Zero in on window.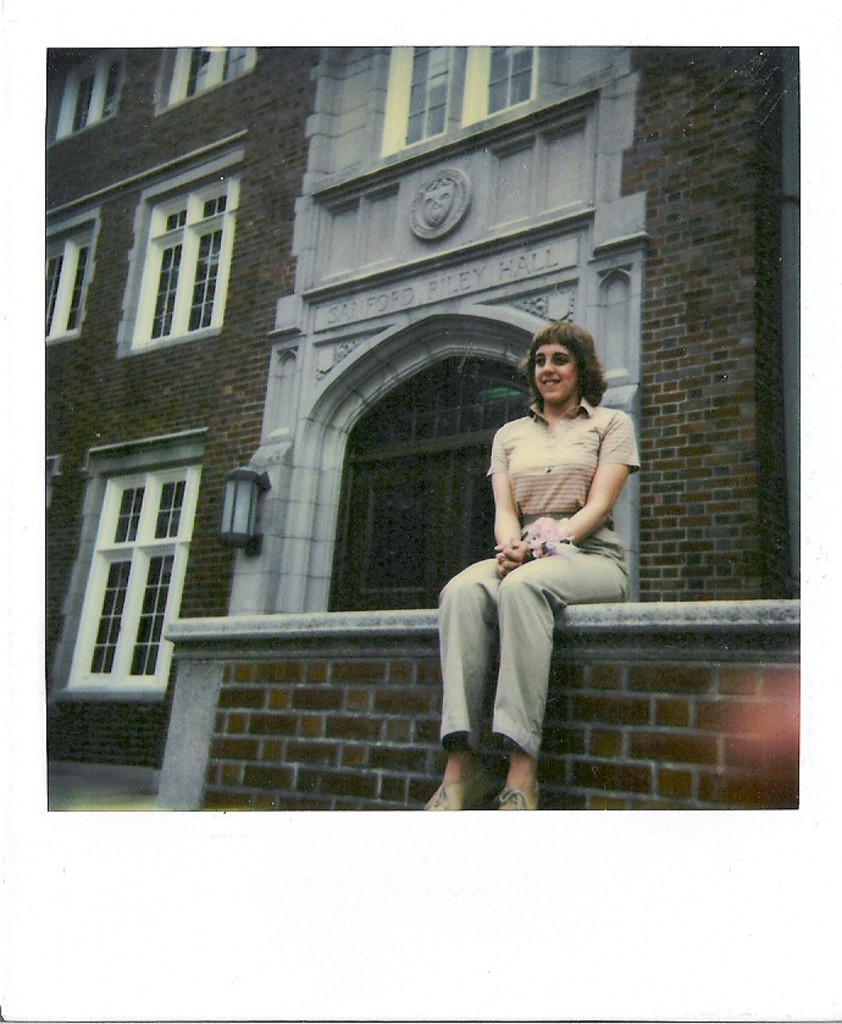
Zeroed in: [x1=323, y1=347, x2=537, y2=609].
